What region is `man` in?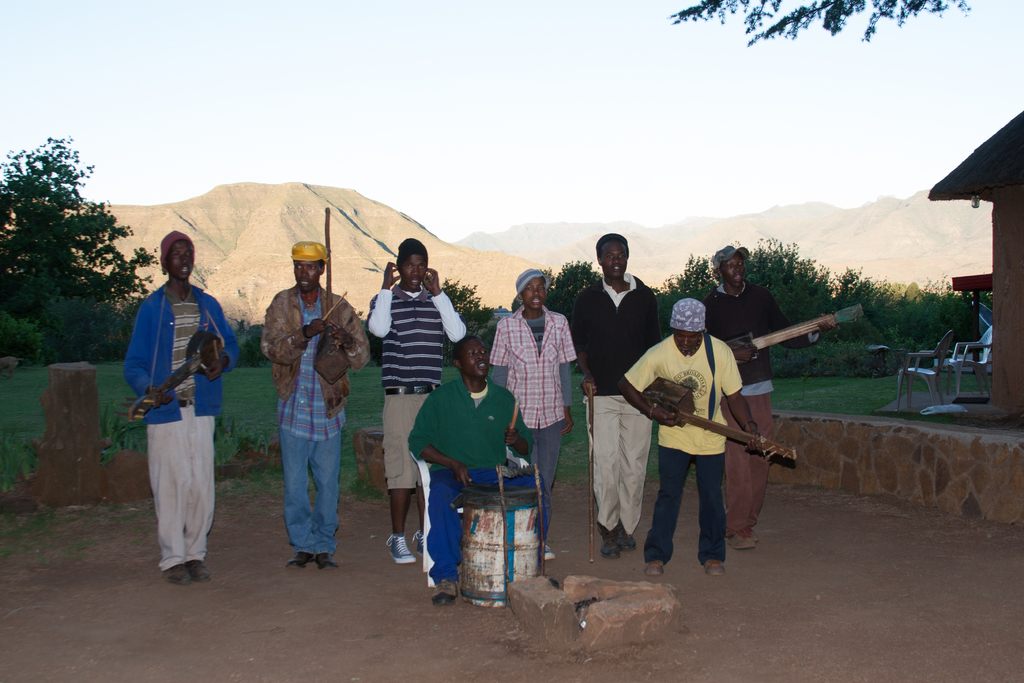
[x1=700, y1=245, x2=837, y2=553].
